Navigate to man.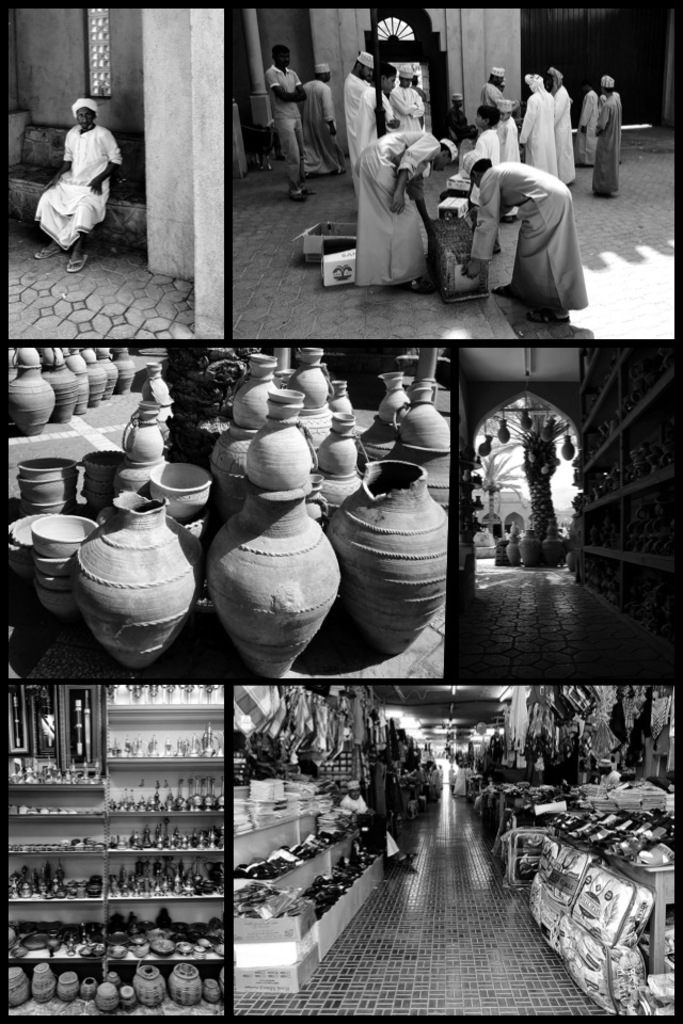
Navigation target: (left=35, top=103, right=123, bottom=278).
